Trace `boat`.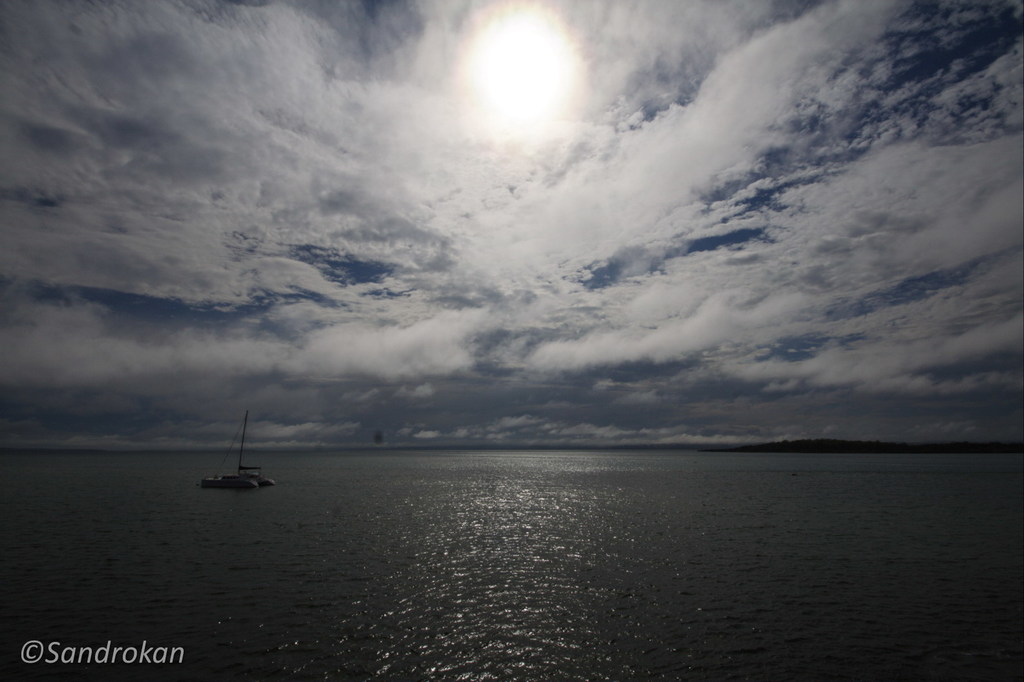
Traced to <region>201, 415, 278, 493</region>.
